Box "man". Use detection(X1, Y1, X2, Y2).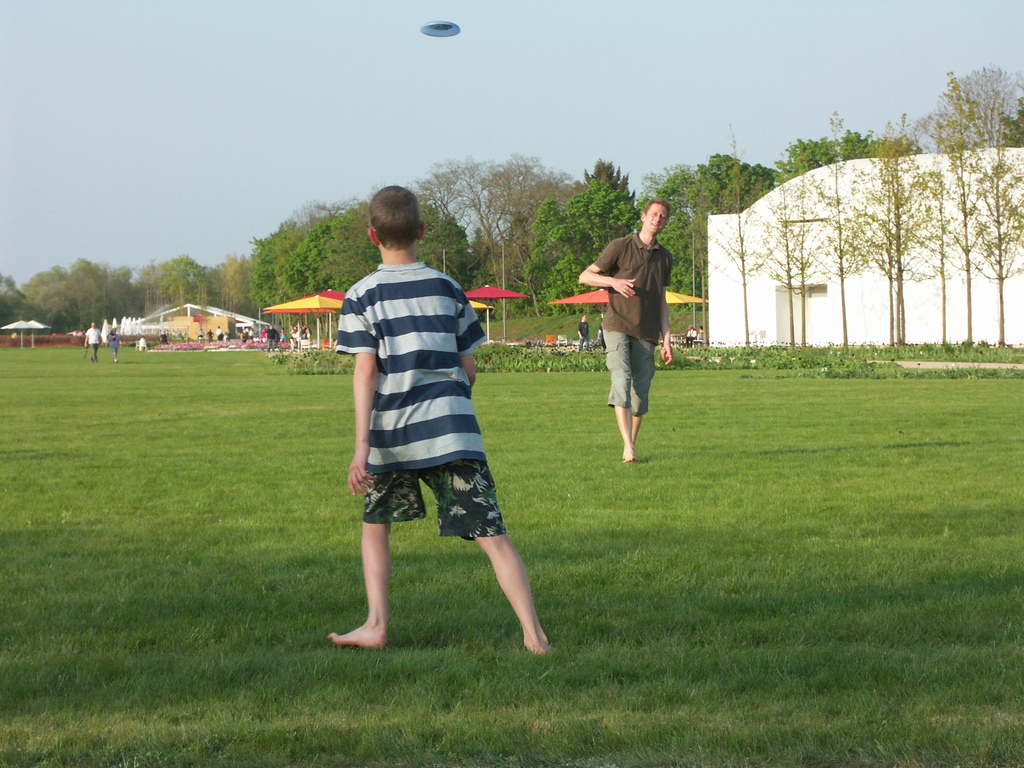
detection(576, 197, 673, 459).
